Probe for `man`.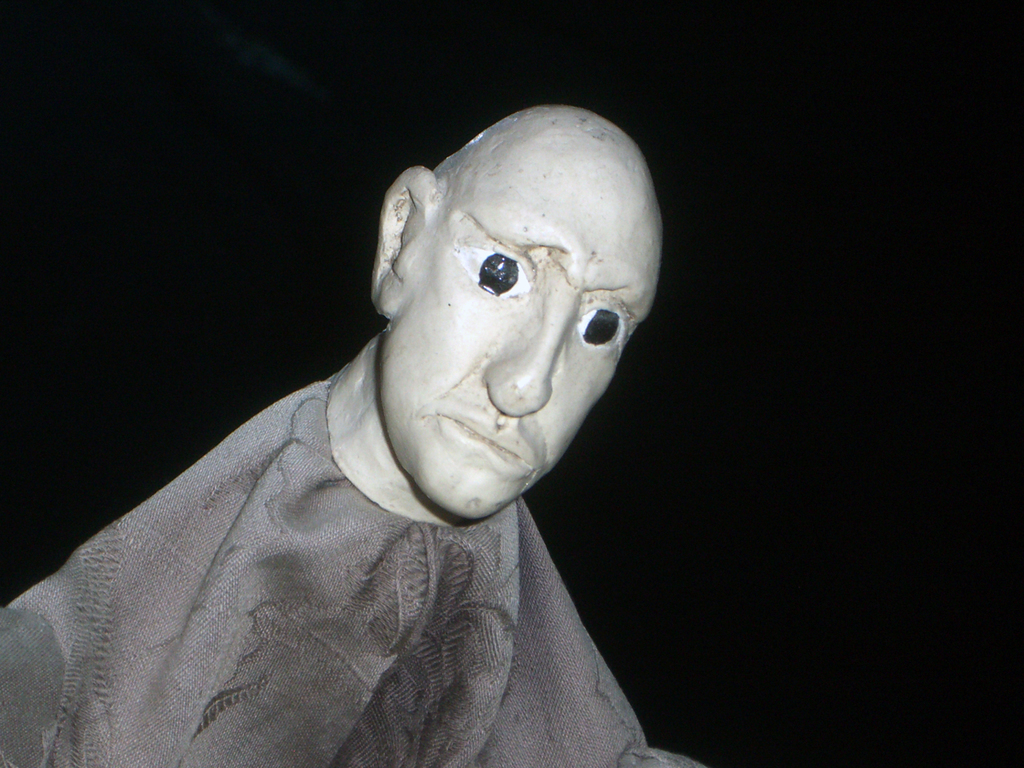
Probe result: <bbox>57, 83, 710, 764</bbox>.
